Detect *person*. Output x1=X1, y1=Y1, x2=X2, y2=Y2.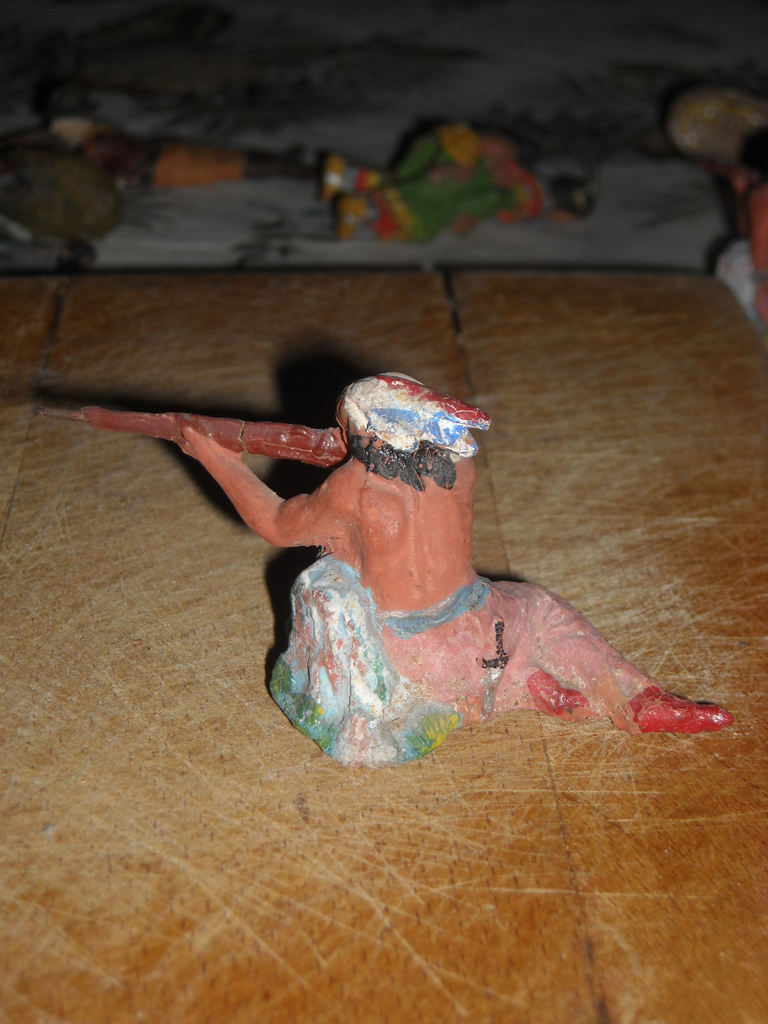
x1=307, y1=118, x2=602, y2=241.
